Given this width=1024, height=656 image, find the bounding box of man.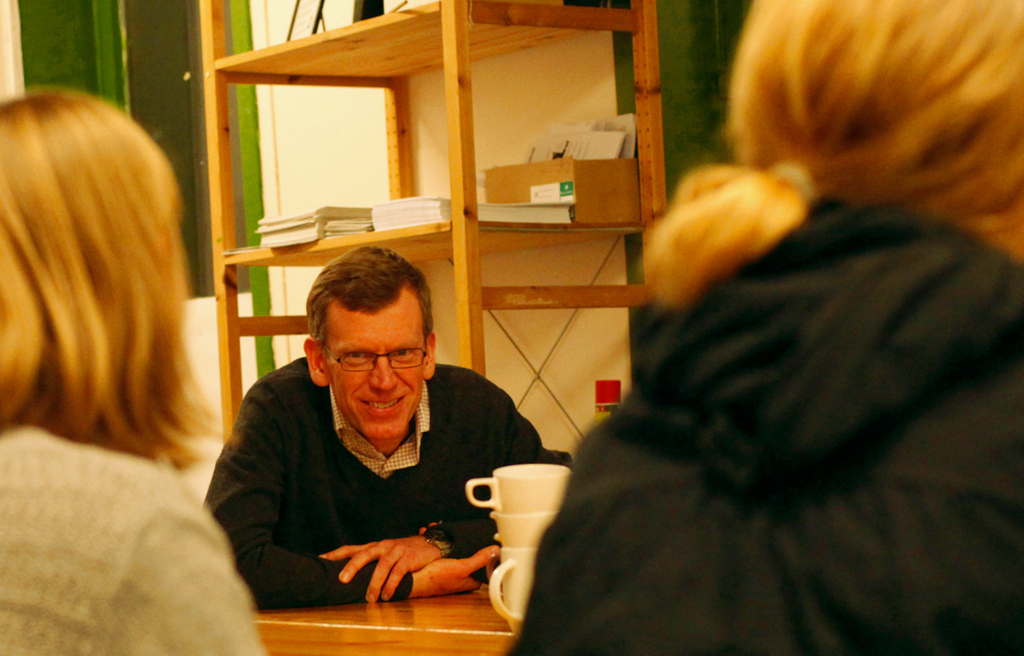
left=201, top=255, right=555, bottom=623.
